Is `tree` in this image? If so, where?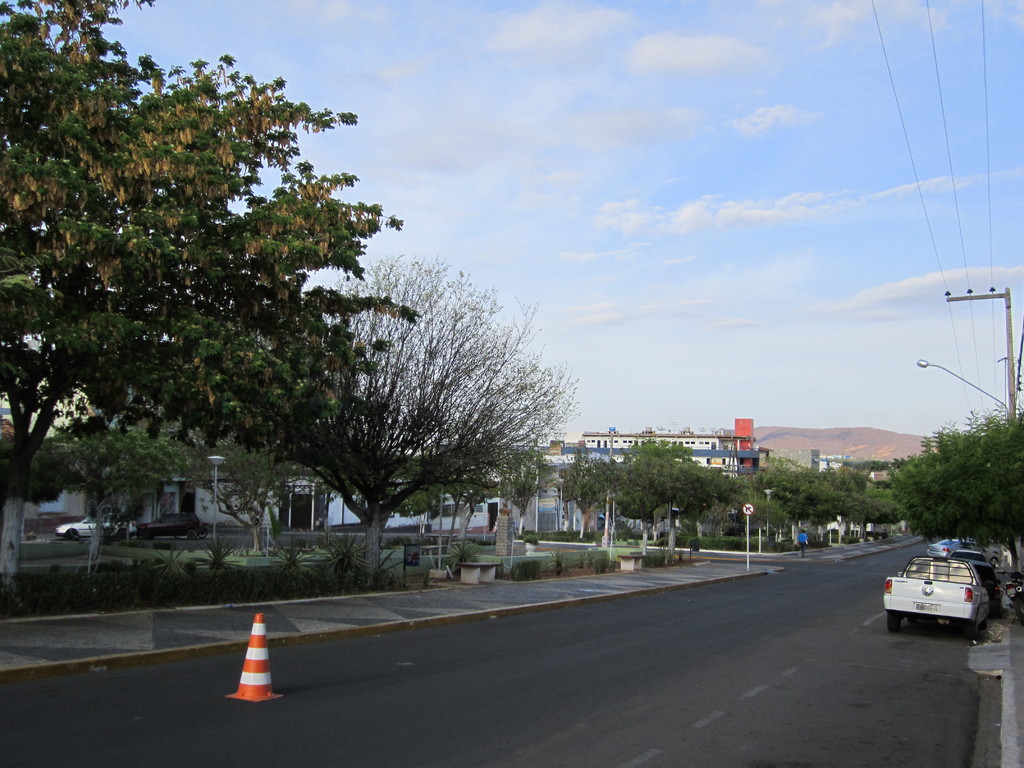
Yes, at BBox(499, 451, 555, 545).
